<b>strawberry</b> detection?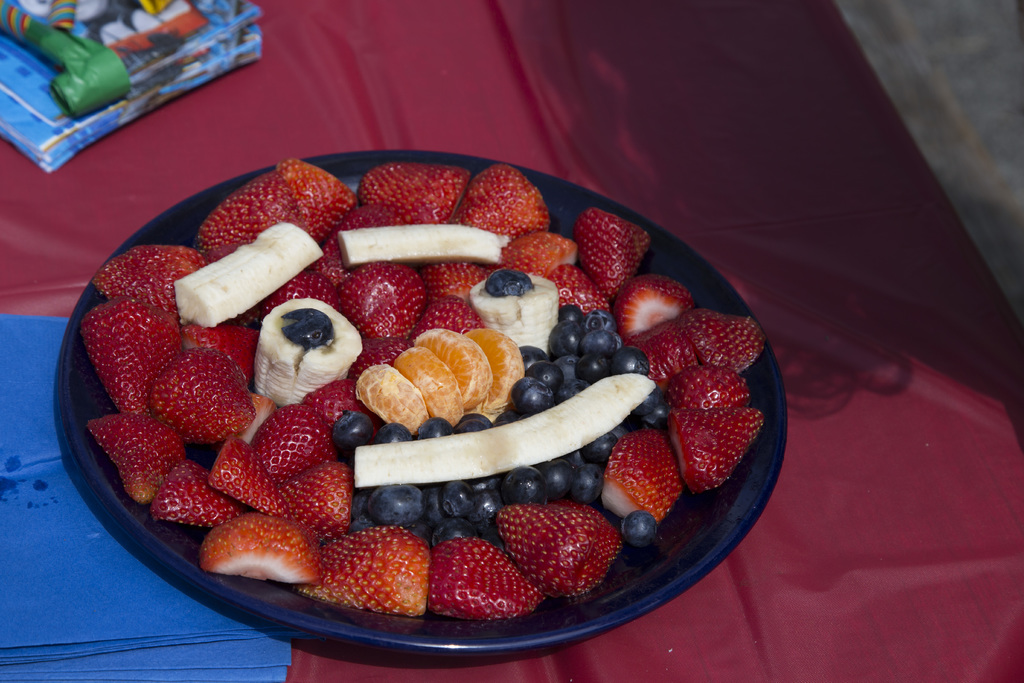
locate(86, 246, 204, 314)
